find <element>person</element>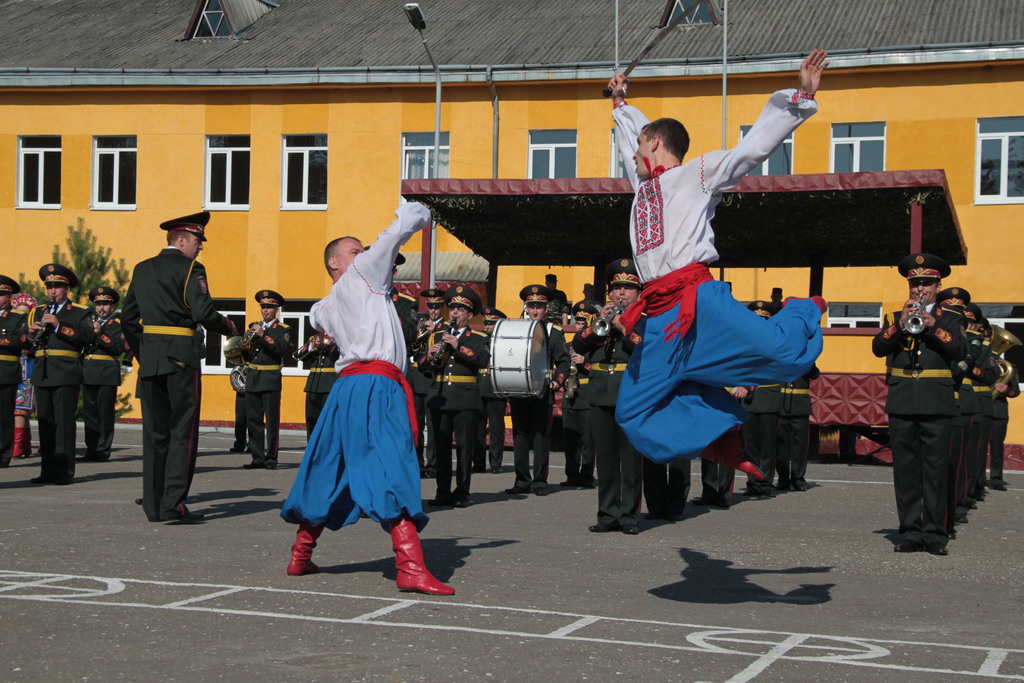
Rect(24, 260, 92, 479)
